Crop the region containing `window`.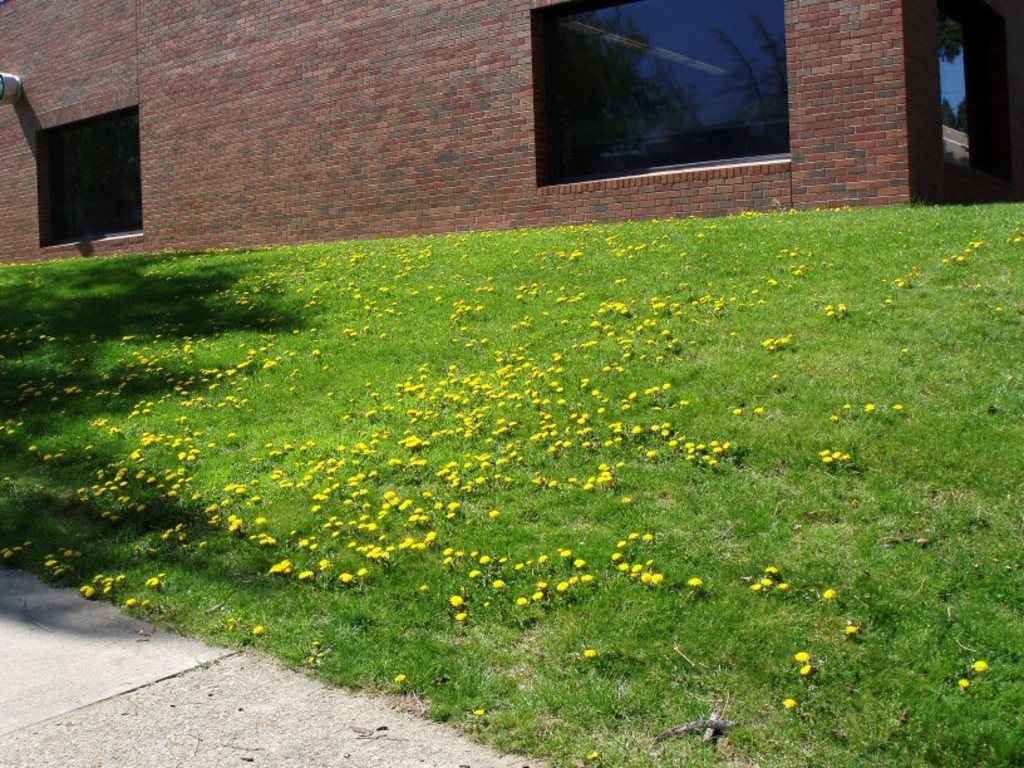
Crop region: bbox=(36, 98, 148, 248).
